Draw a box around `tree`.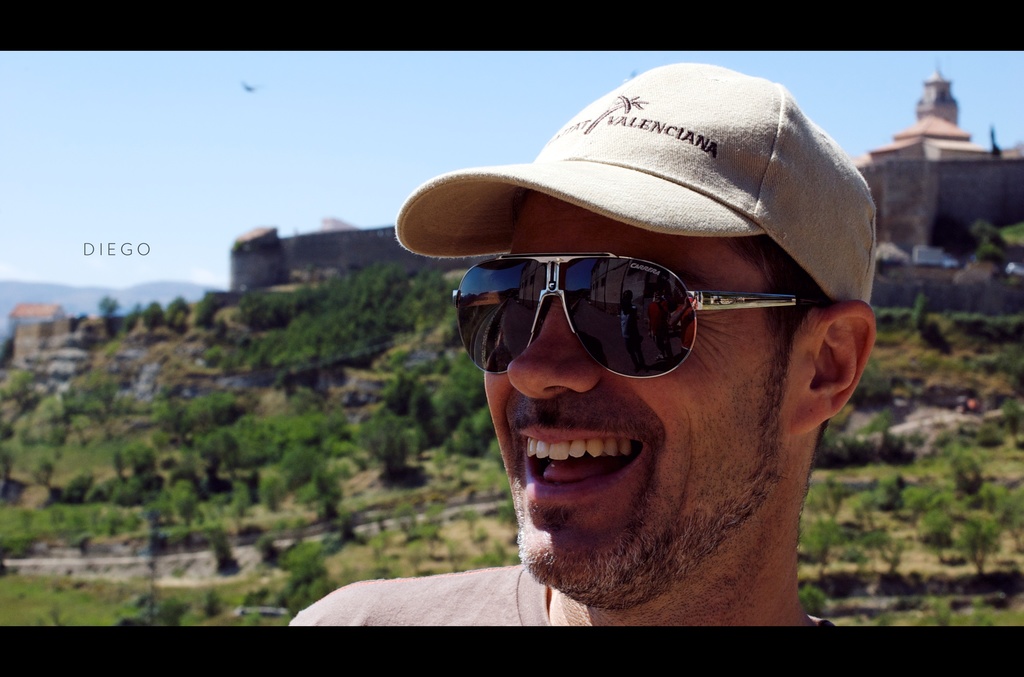
left=299, top=466, right=333, bottom=519.
